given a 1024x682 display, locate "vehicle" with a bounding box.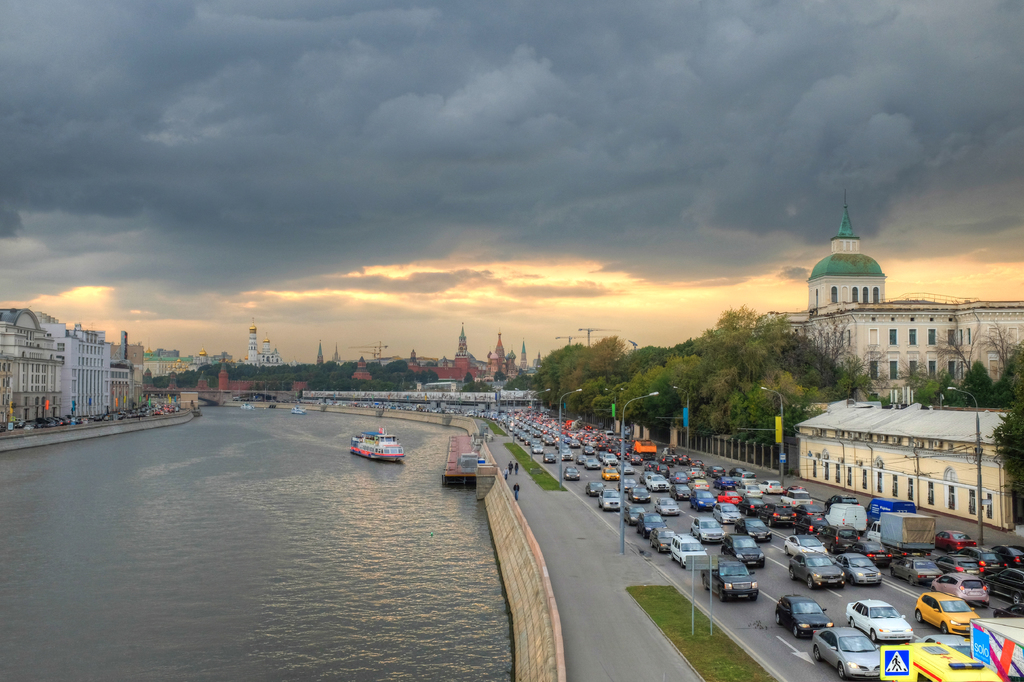
Located: {"left": 673, "top": 485, "right": 695, "bottom": 498}.
